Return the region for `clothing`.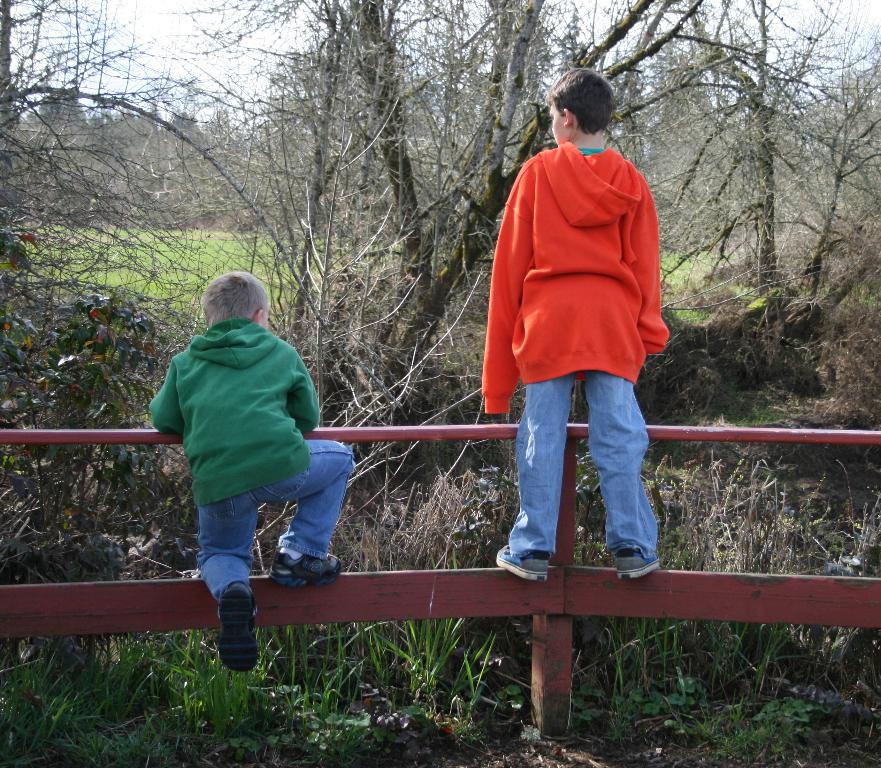
[148,320,355,608].
